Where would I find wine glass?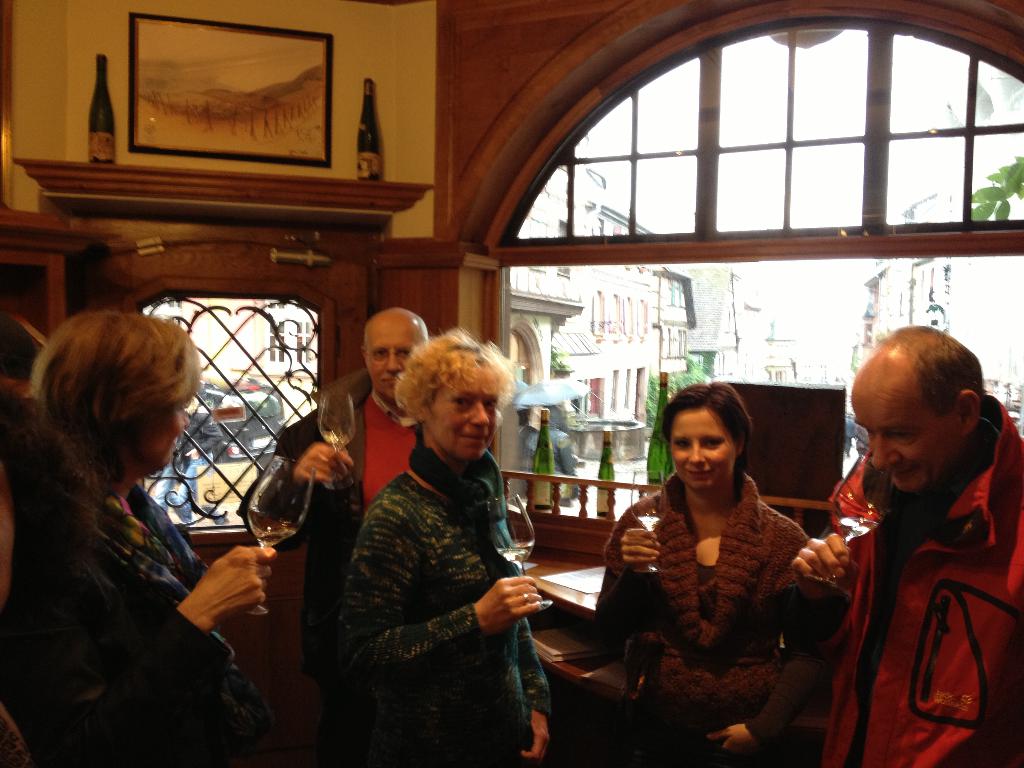
At {"x1": 794, "y1": 460, "x2": 886, "y2": 595}.
